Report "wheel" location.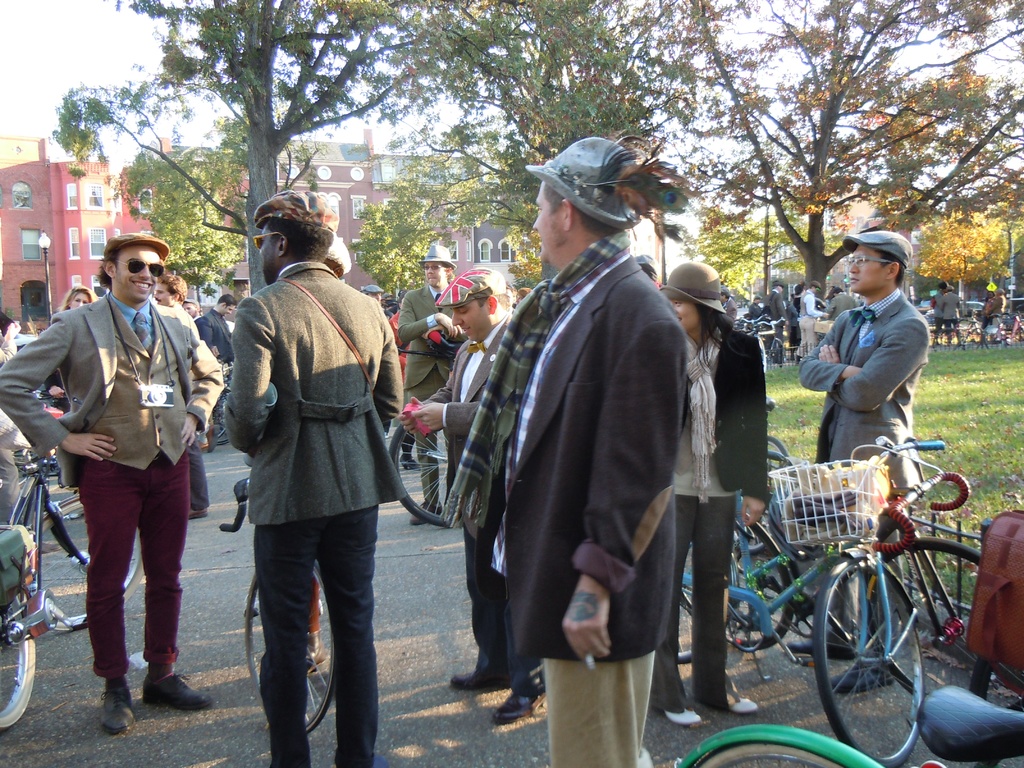
Report: x1=964, y1=326, x2=984, y2=351.
